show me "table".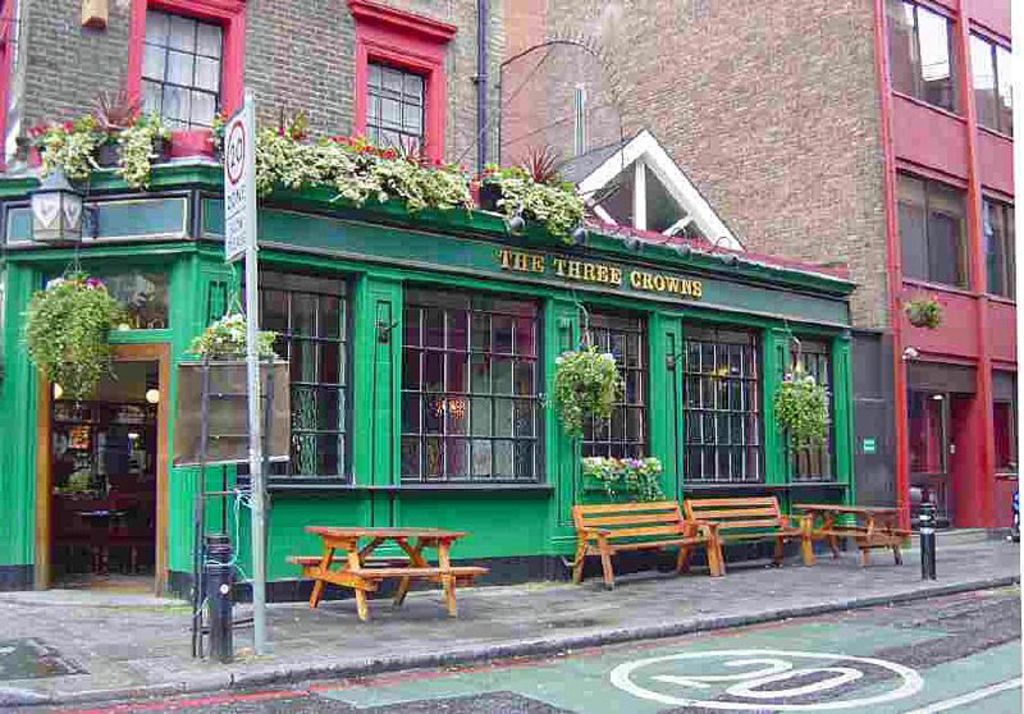
"table" is here: box=[796, 499, 906, 567].
